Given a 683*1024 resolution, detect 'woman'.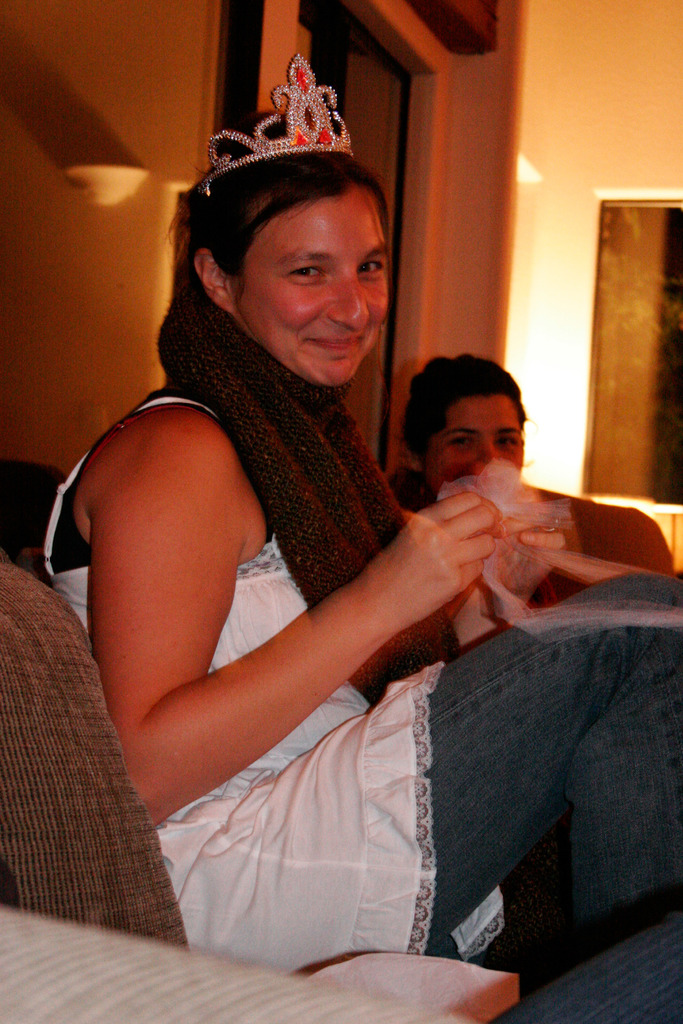
x1=92, y1=121, x2=572, y2=1005.
